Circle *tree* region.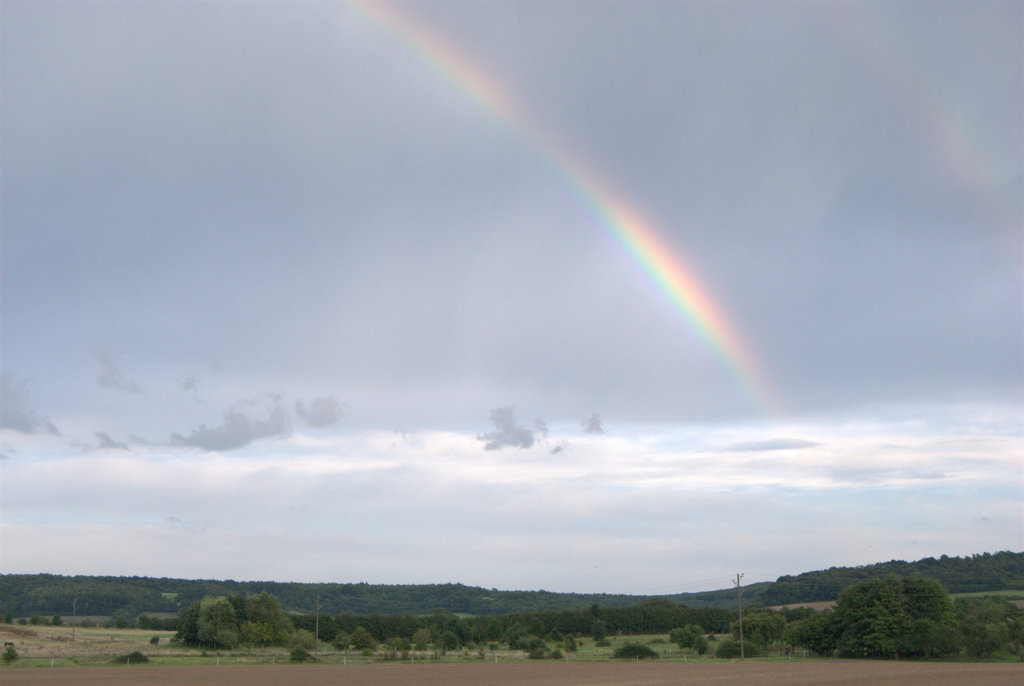
Region: box(546, 628, 563, 641).
